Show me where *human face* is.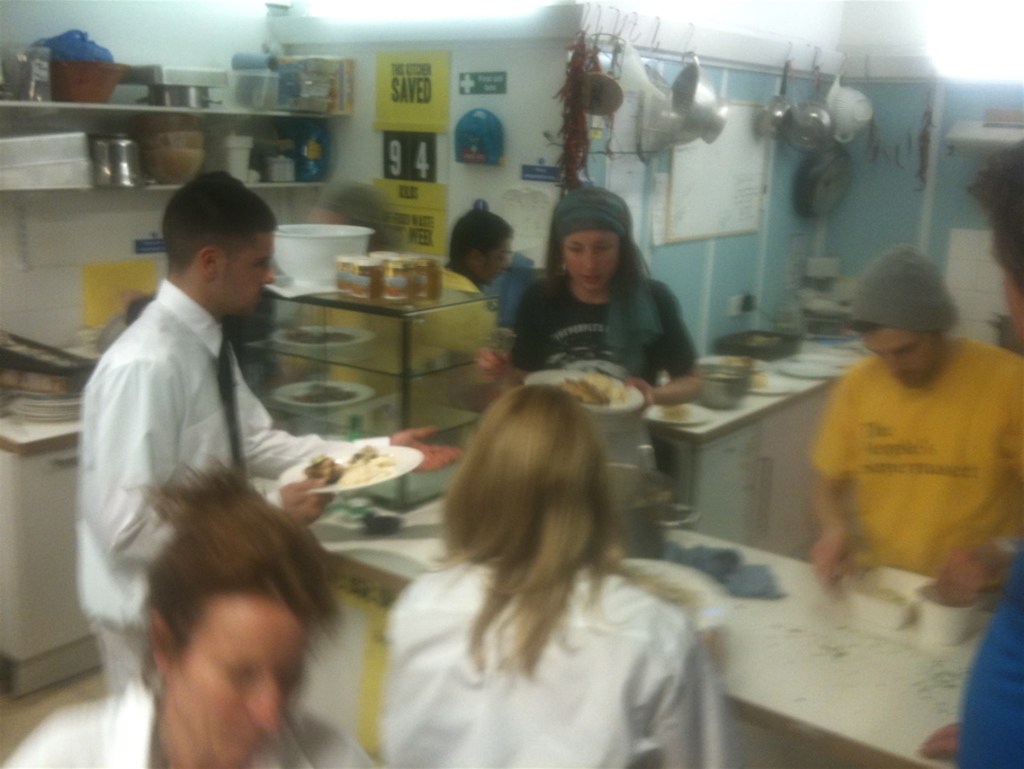
*human face* is at <box>568,233,613,293</box>.
